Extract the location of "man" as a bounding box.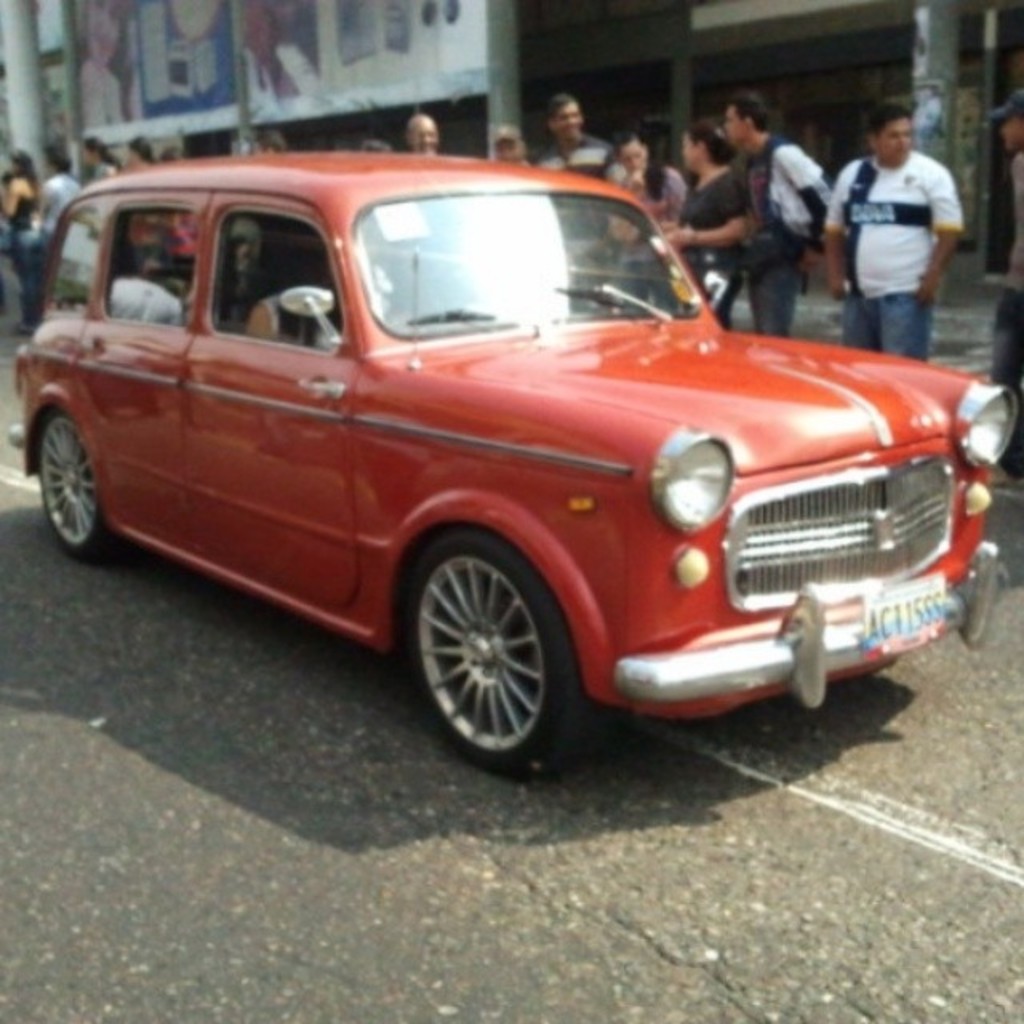
<bbox>827, 99, 989, 339</bbox>.
